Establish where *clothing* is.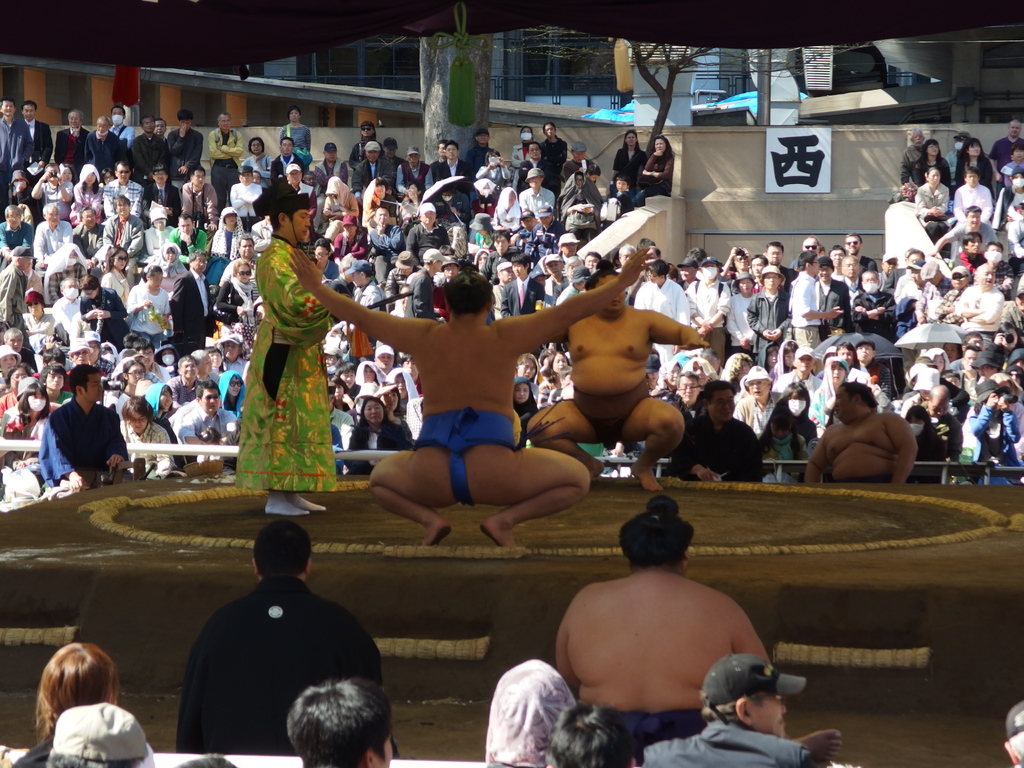
Established at detection(173, 397, 233, 466).
